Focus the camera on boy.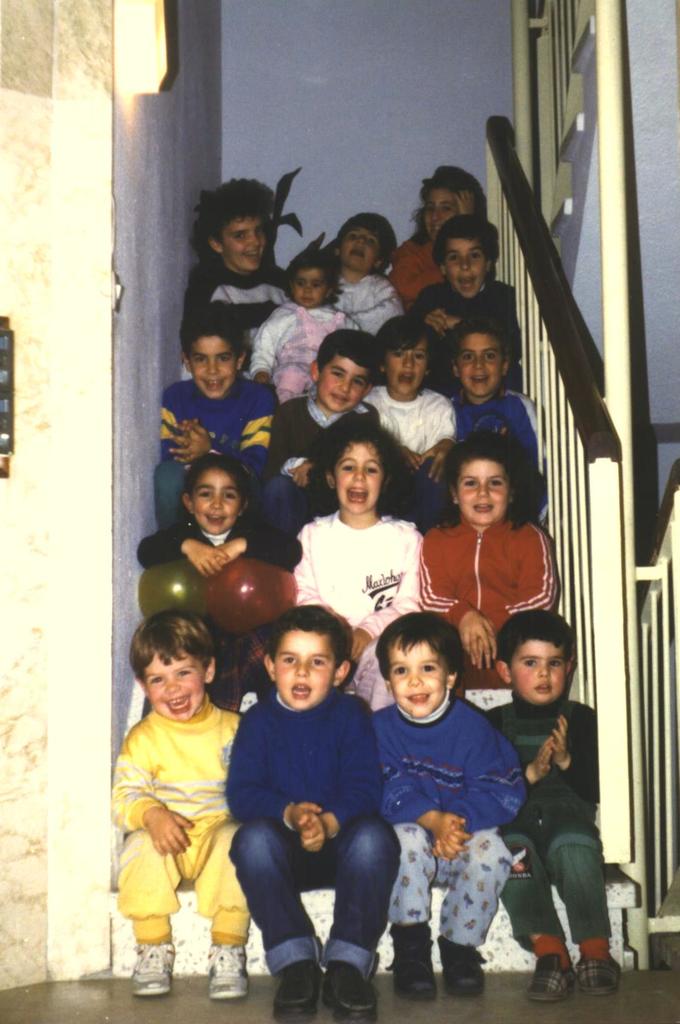
Focus region: x1=263, y1=331, x2=378, y2=567.
